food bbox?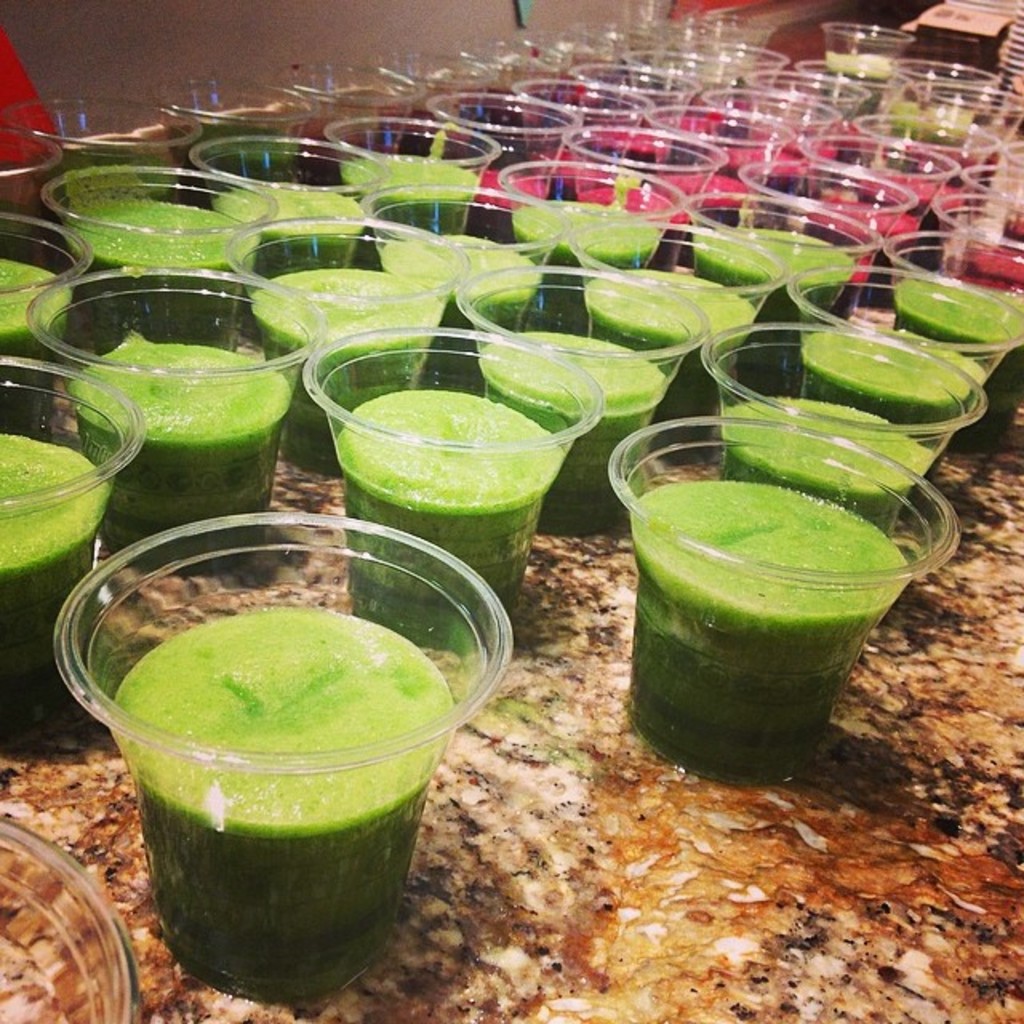
338:387:565:643
